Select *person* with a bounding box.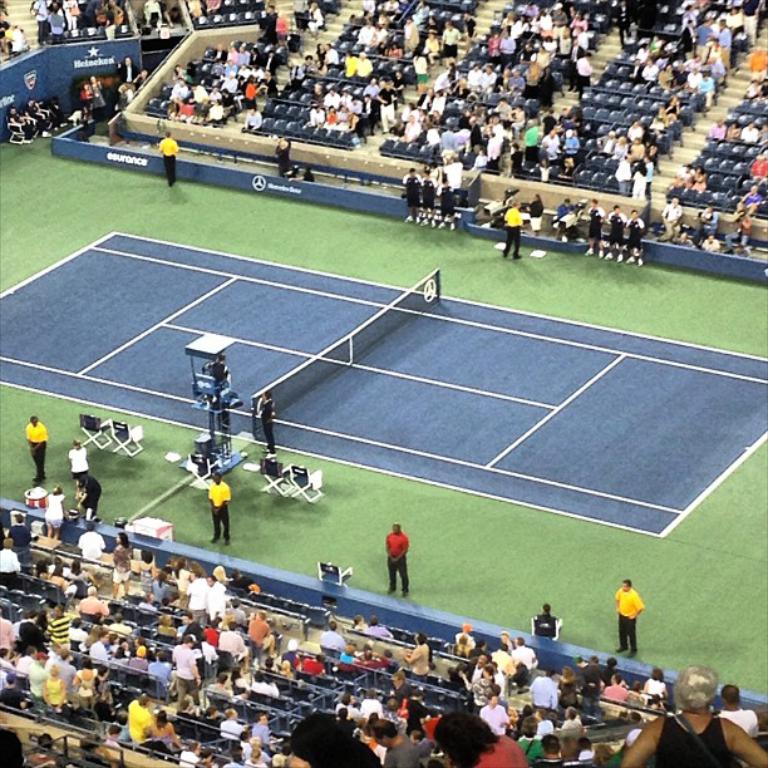
607, 202, 625, 262.
